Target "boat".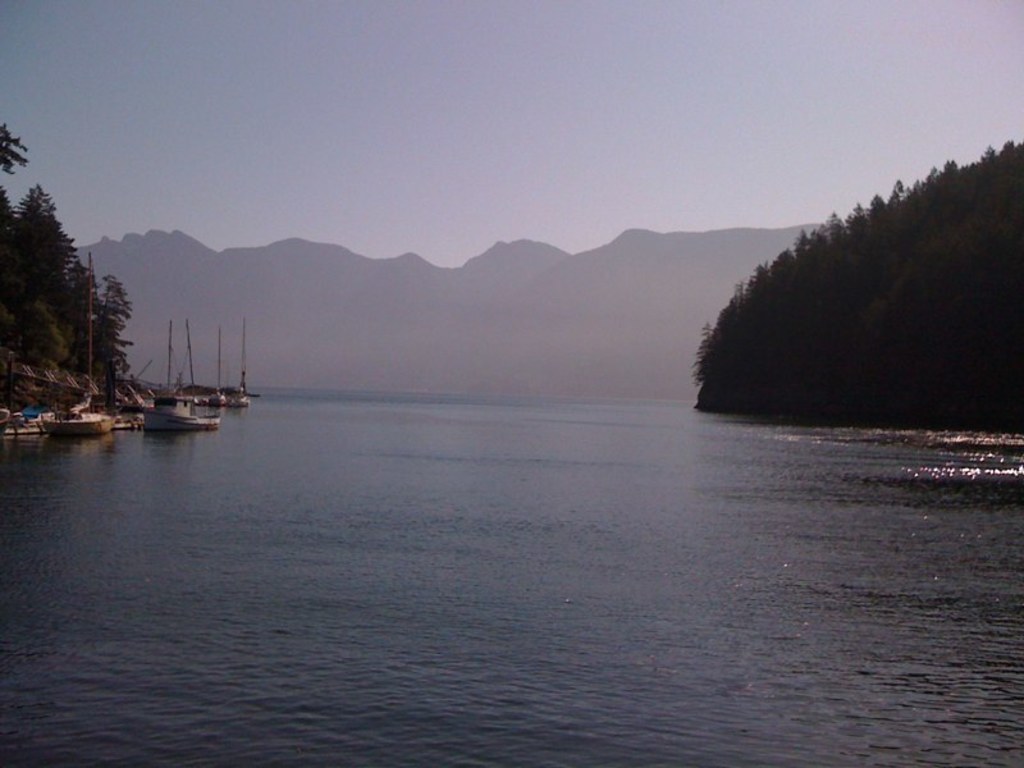
Target region: left=141, top=319, right=218, bottom=433.
